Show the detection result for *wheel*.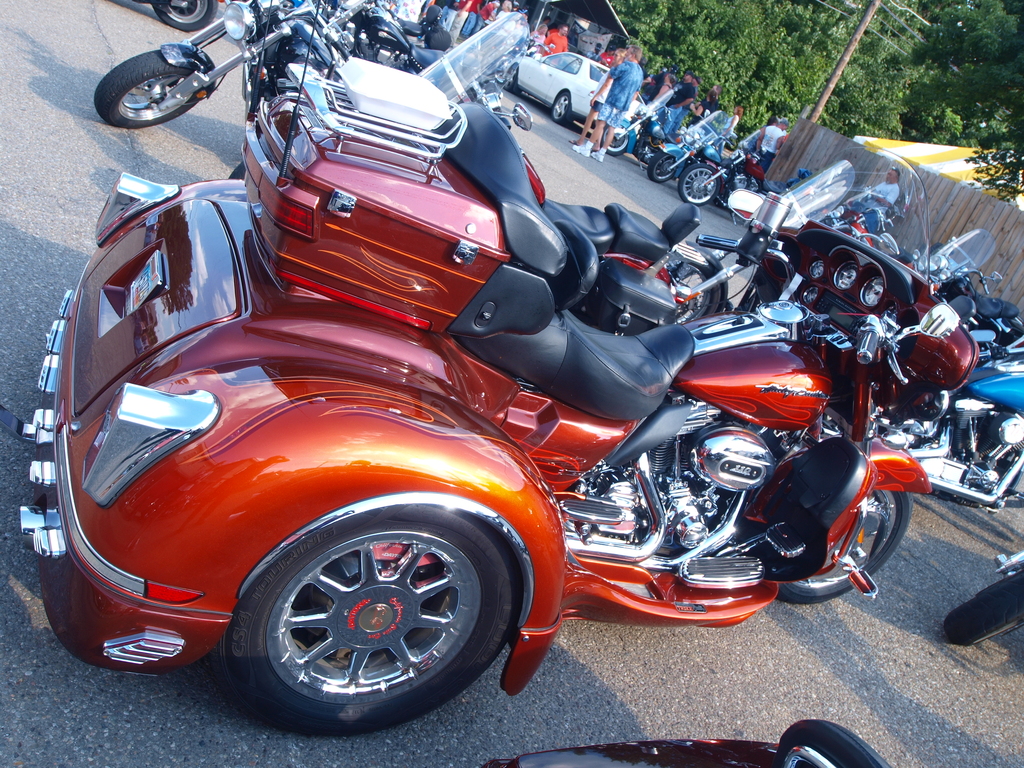
(152, 0, 218, 32).
